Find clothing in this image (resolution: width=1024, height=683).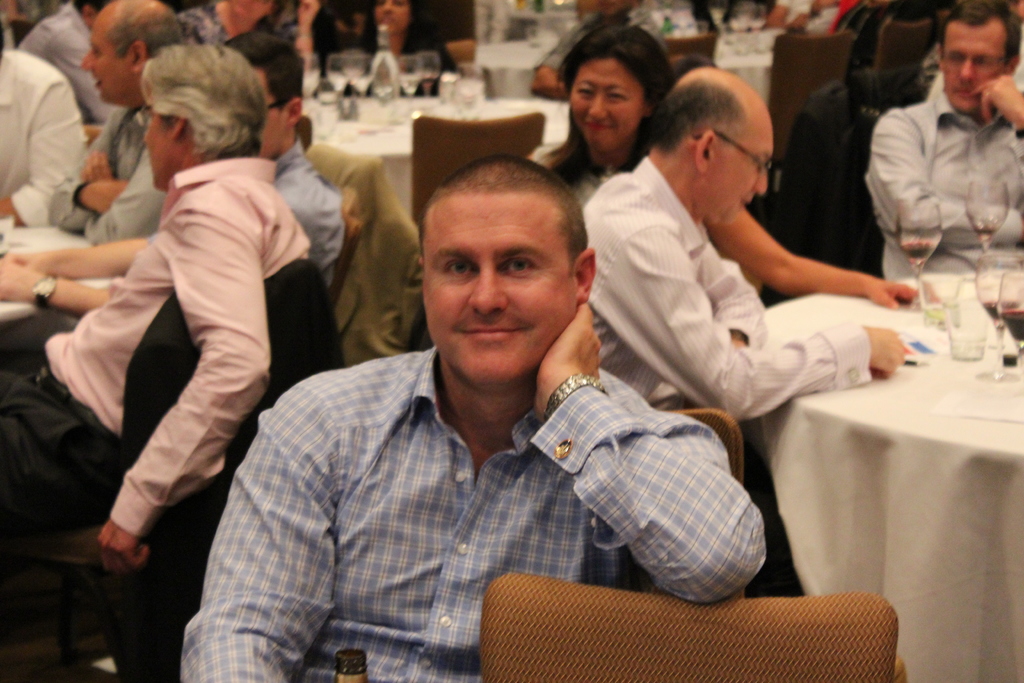
(779, 0, 846, 36).
